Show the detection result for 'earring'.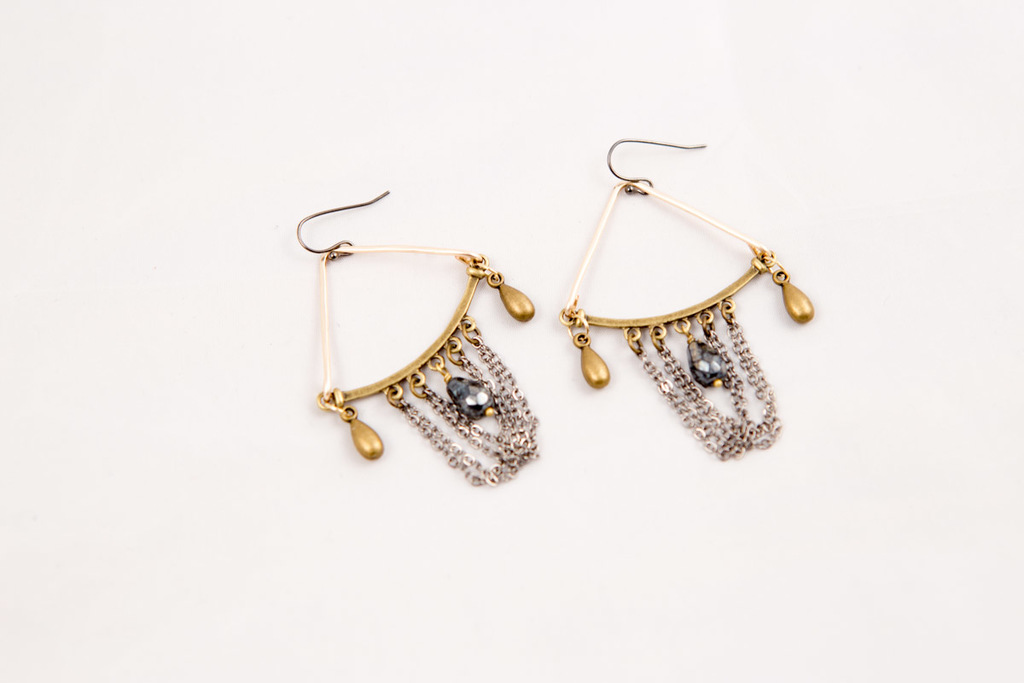
box=[293, 184, 541, 489].
